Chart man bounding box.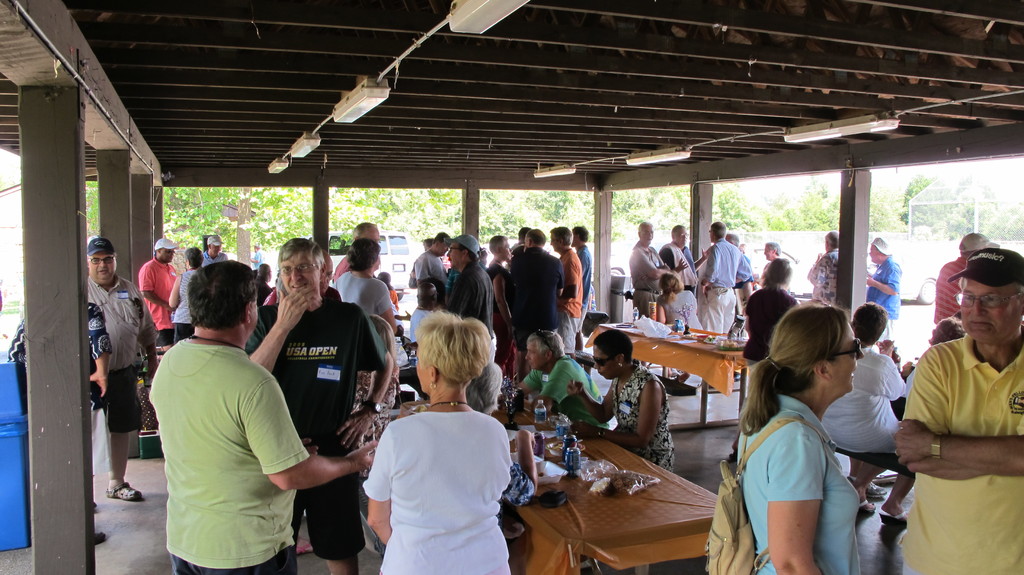
Charted: x1=244, y1=236, x2=392, y2=574.
